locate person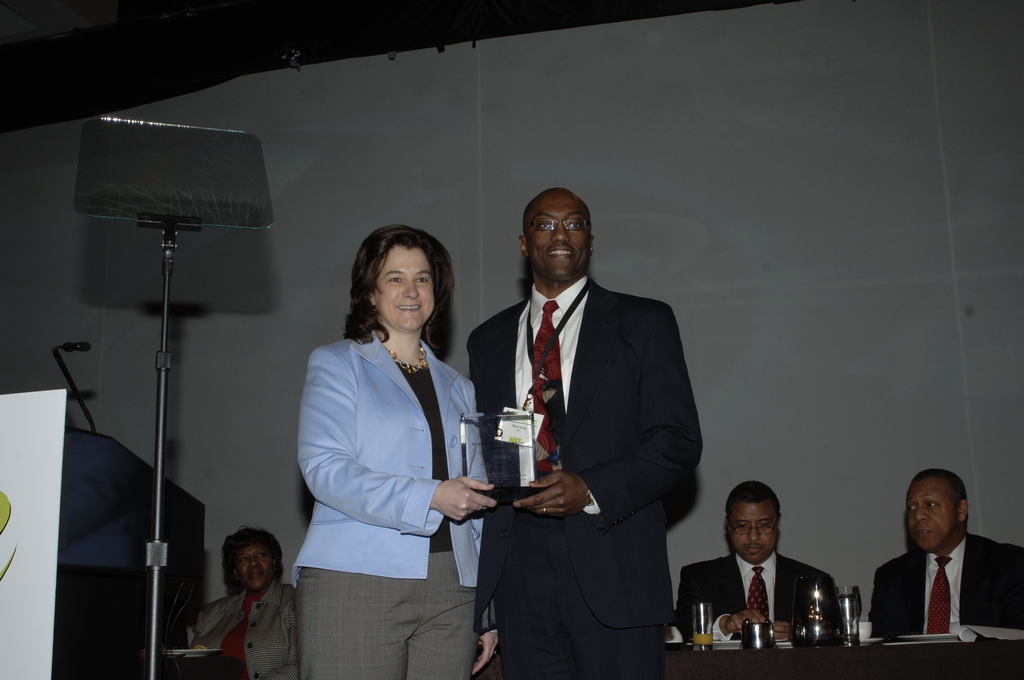
<region>671, 482, 845, 642</region>
